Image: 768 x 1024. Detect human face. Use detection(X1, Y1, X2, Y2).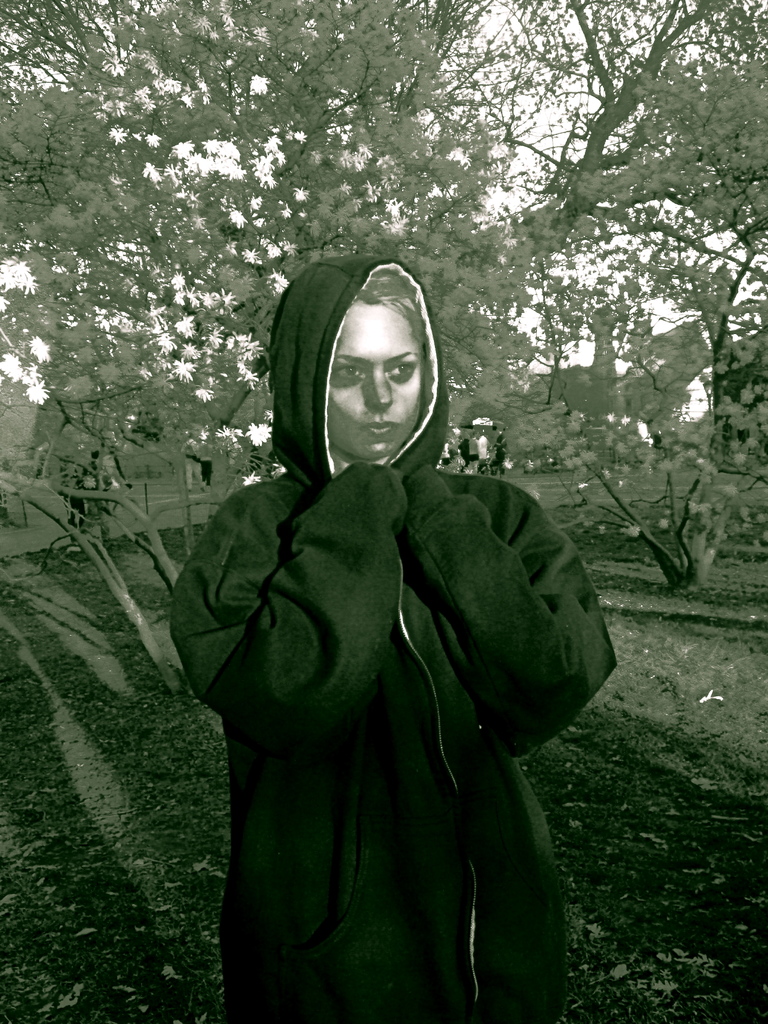
detection(329, 295, 416, 451).
